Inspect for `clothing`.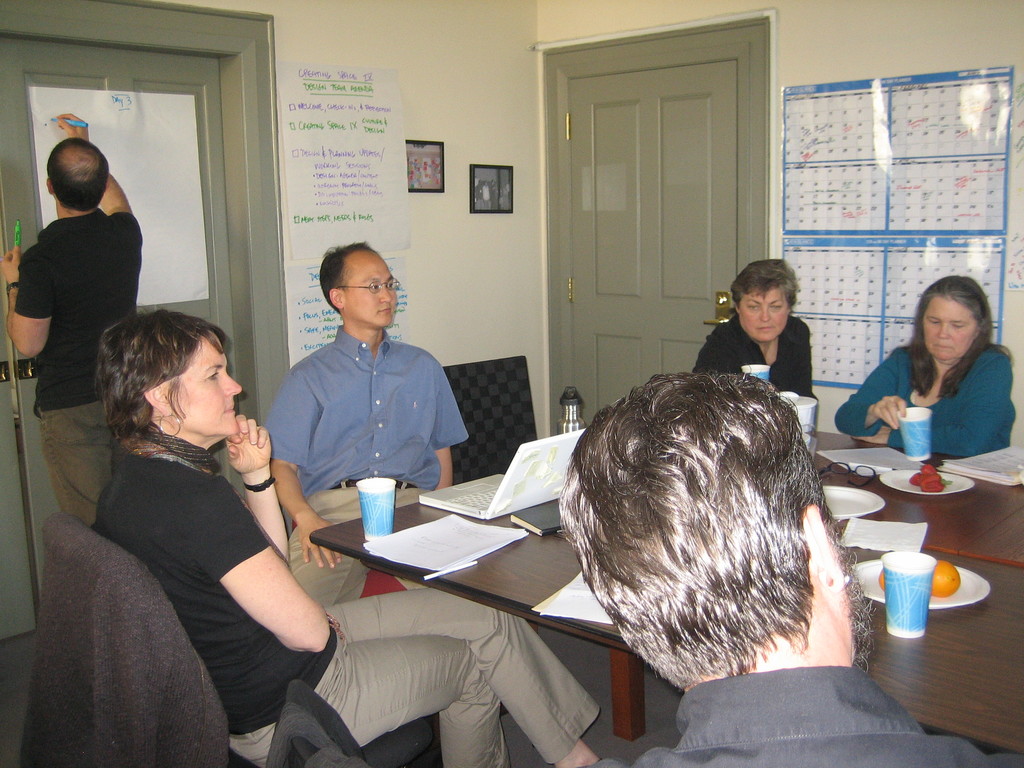
Inspection: (left=687, top=306, right=820, bottom=405).
